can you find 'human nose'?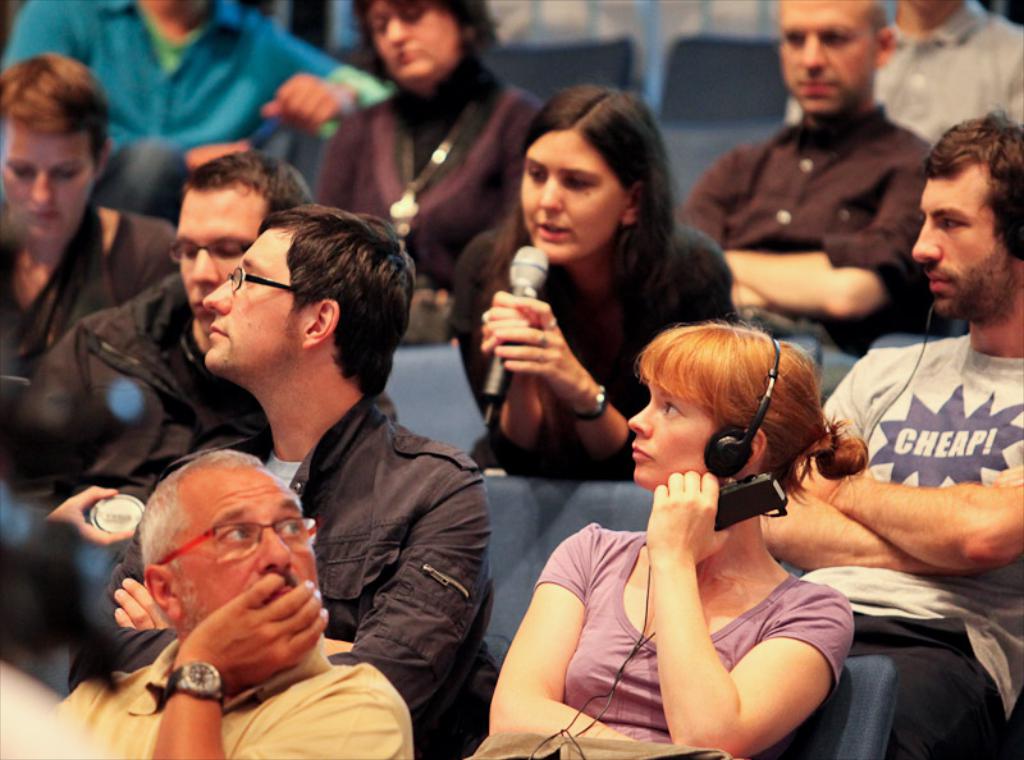
Yes, bounding box: Rect(539, 178, 566, 212).
